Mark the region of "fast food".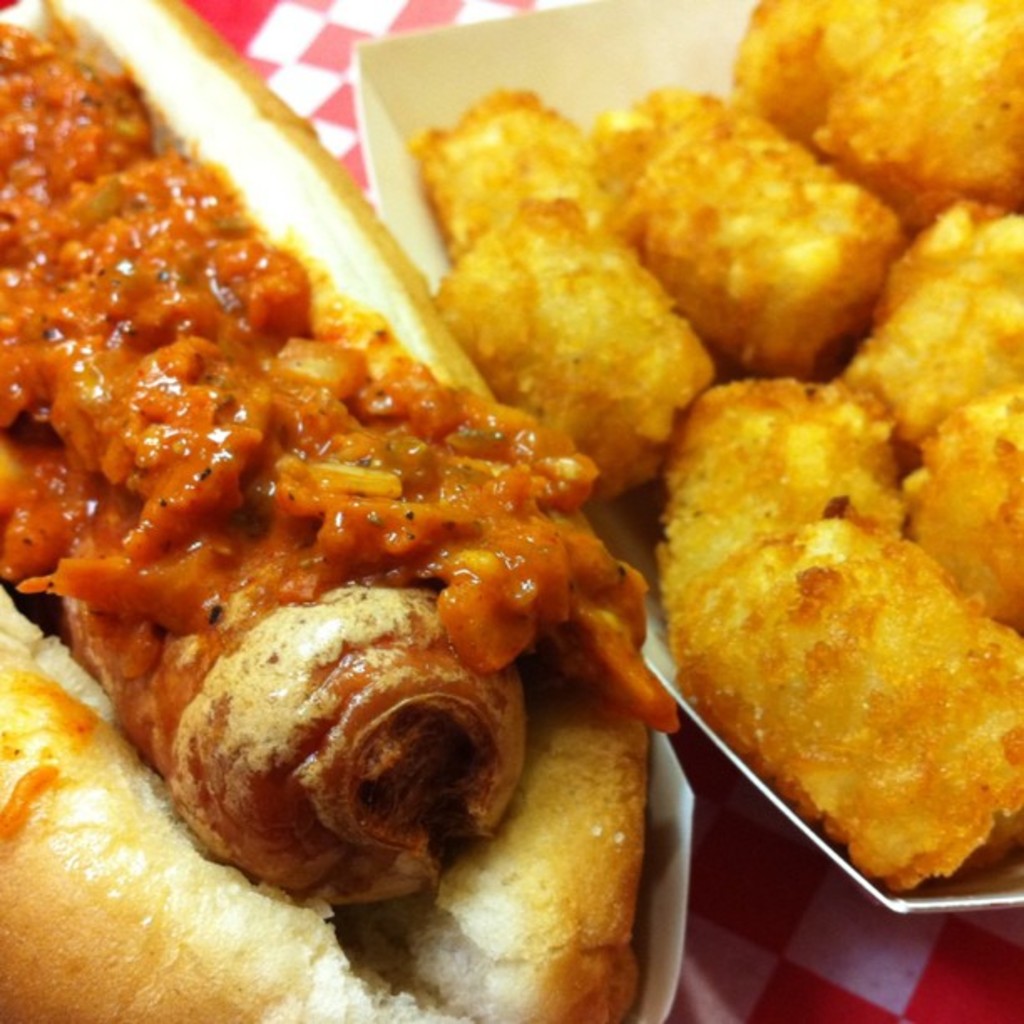
Region: Rect(417, 187, 709, 504).
